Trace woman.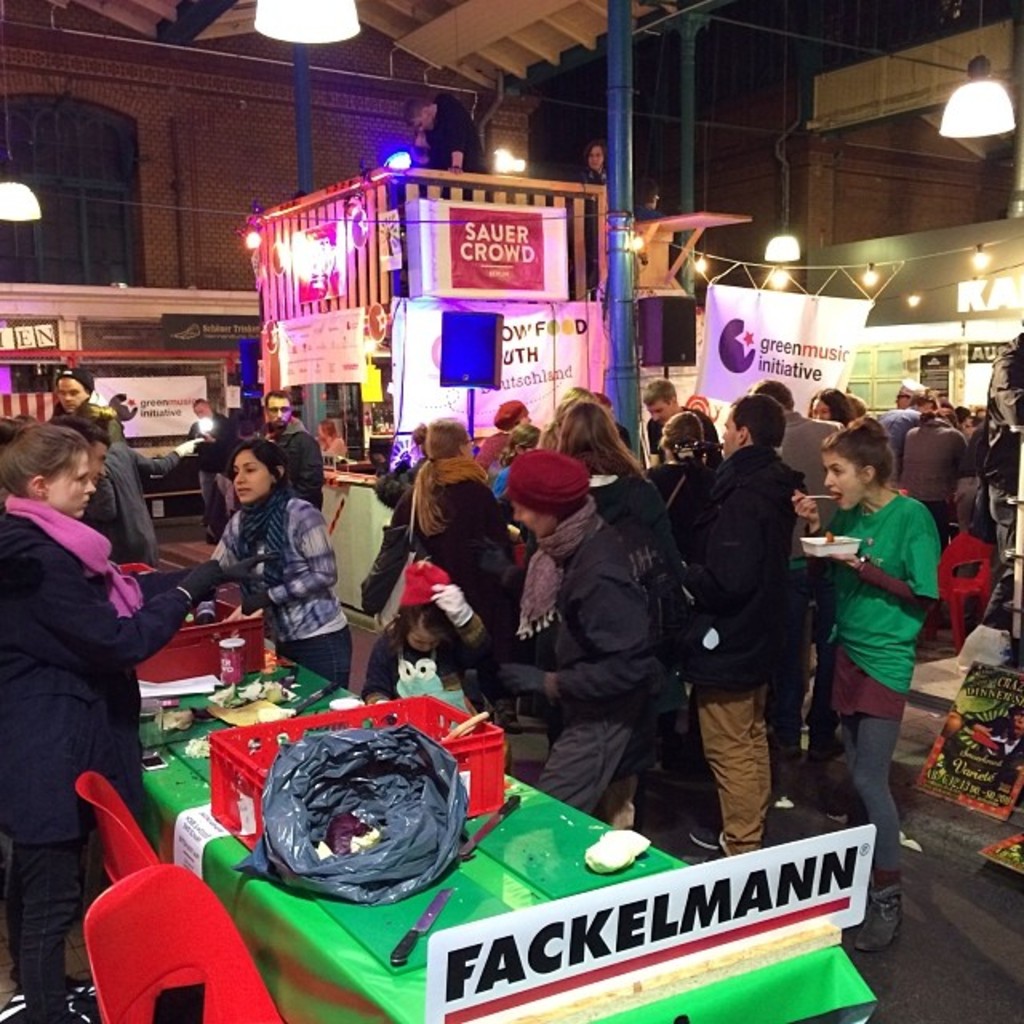
Traced to l=794, t=419, r=941, b=949.
